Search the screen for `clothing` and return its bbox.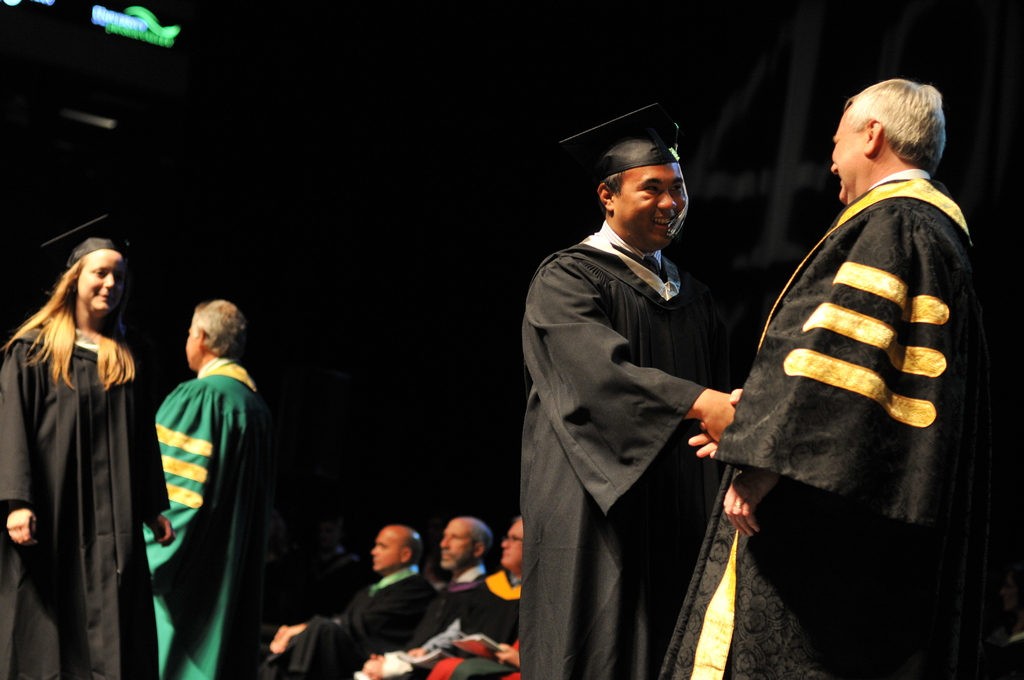
Found: select_region(267, 550, 438, 679).
